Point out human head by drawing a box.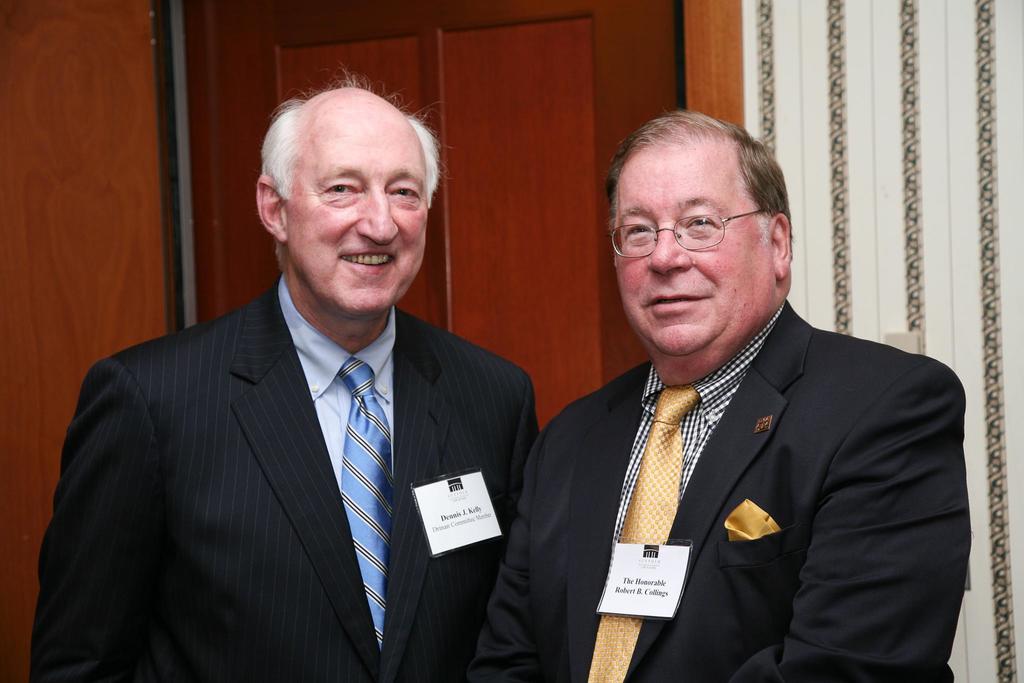
bbox(596, 101, 817, 374).
